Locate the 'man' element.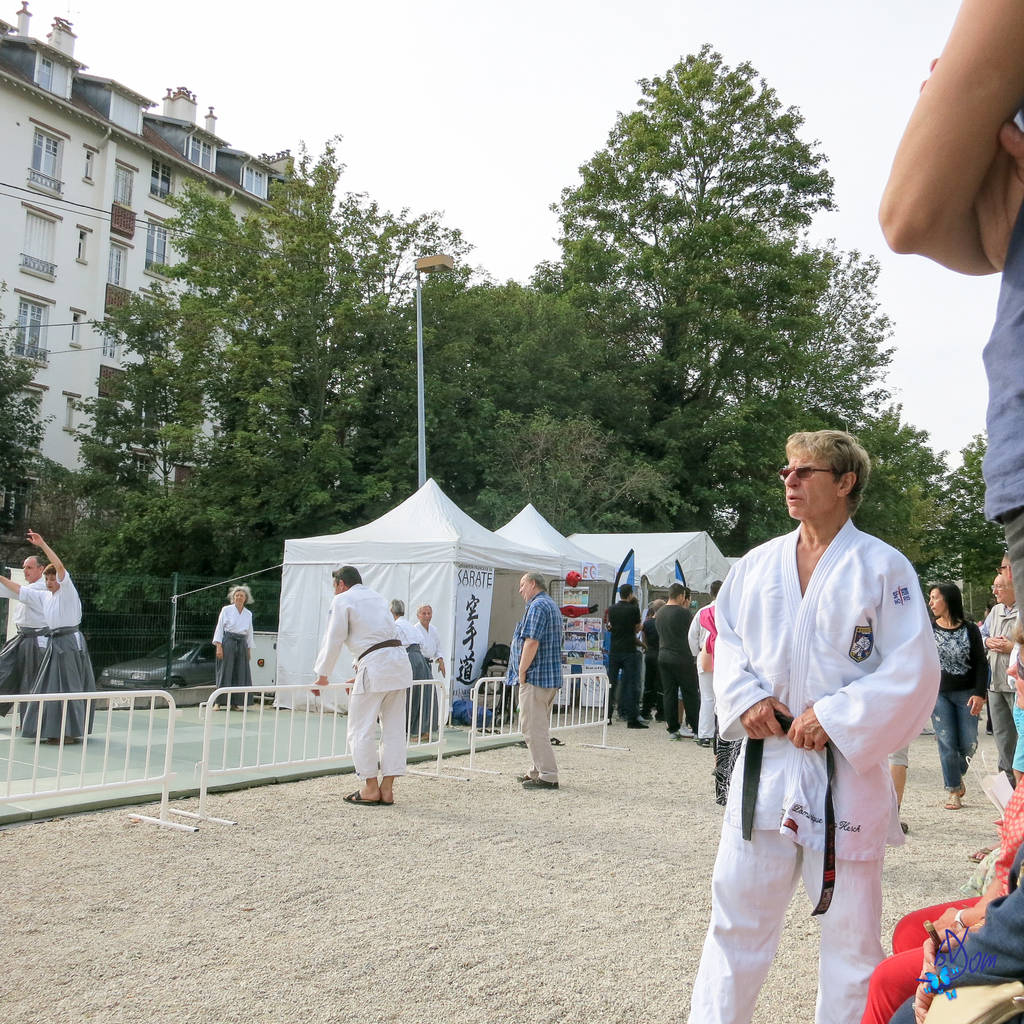
Element bbox: 598,580,649,727.
